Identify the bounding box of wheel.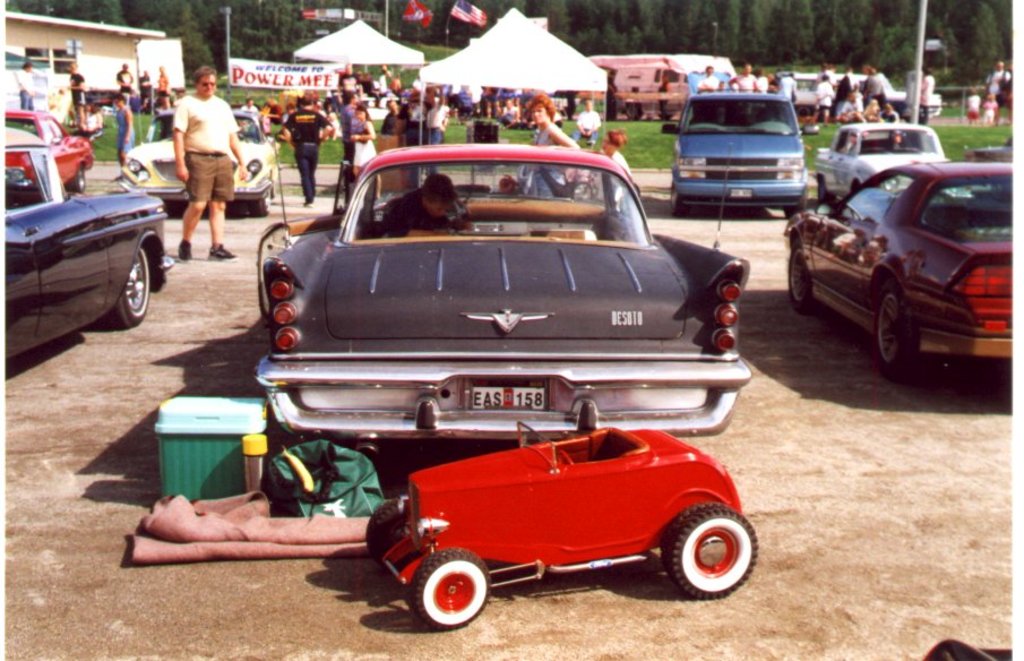
(x1=660, y1=501, x2=755, y2=599).
